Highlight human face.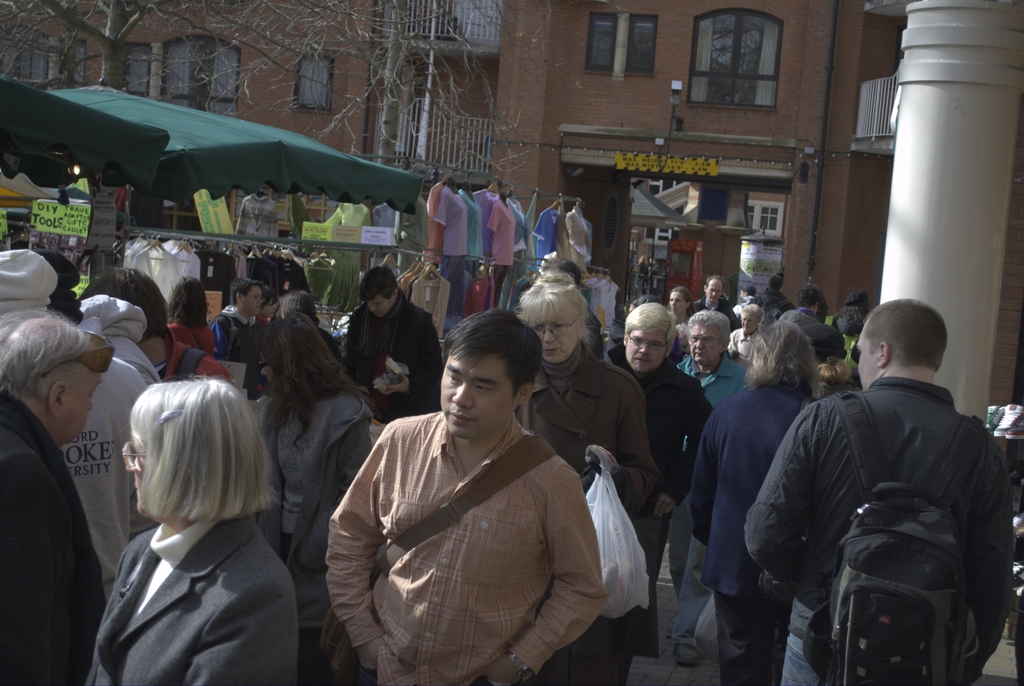
Highlighted region: <bbox>625, 328, 667, 370</bbox>.
